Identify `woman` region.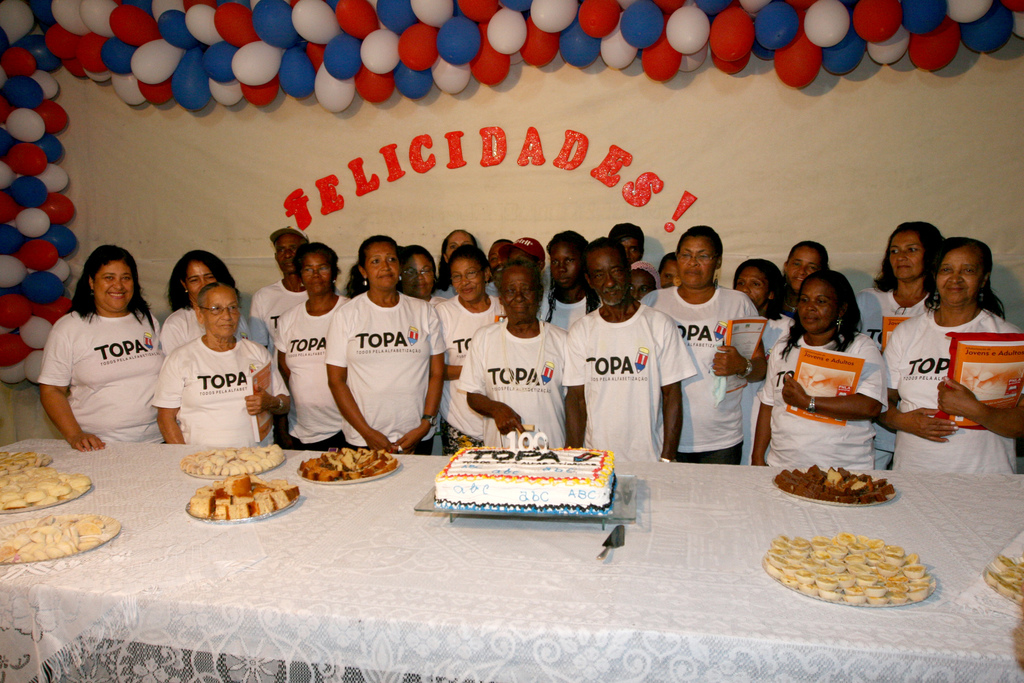
Region: box(751, 267, 897, 475).
